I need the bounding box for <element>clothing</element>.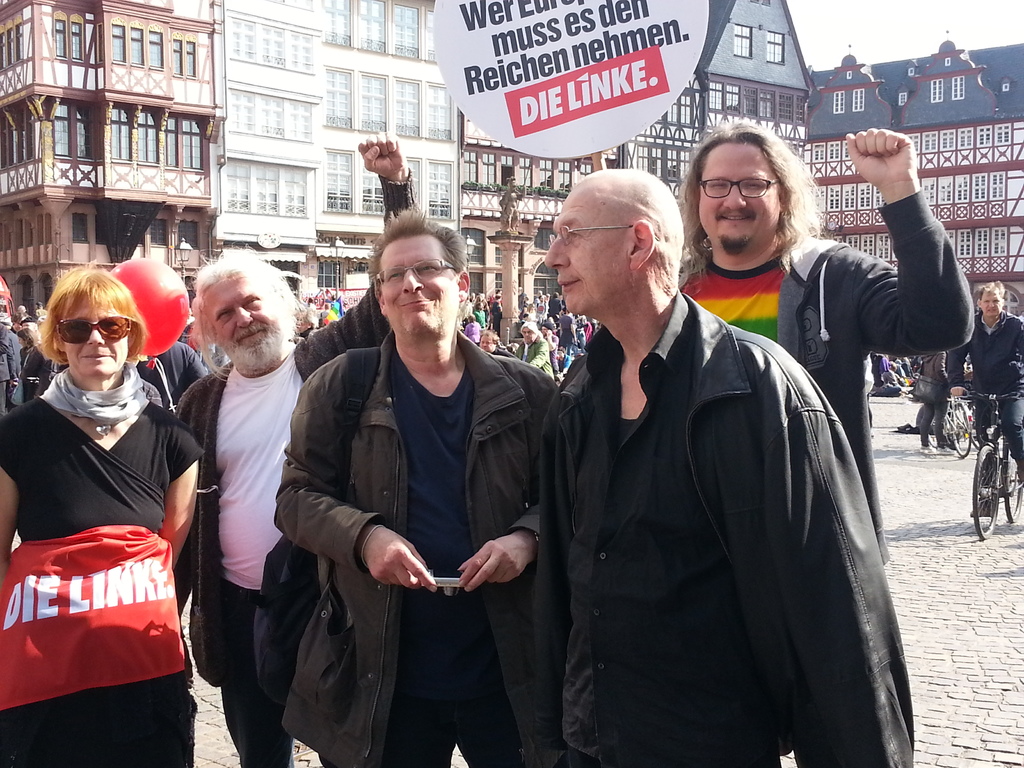
Here it is: crop(167, 164, 431, 767).
